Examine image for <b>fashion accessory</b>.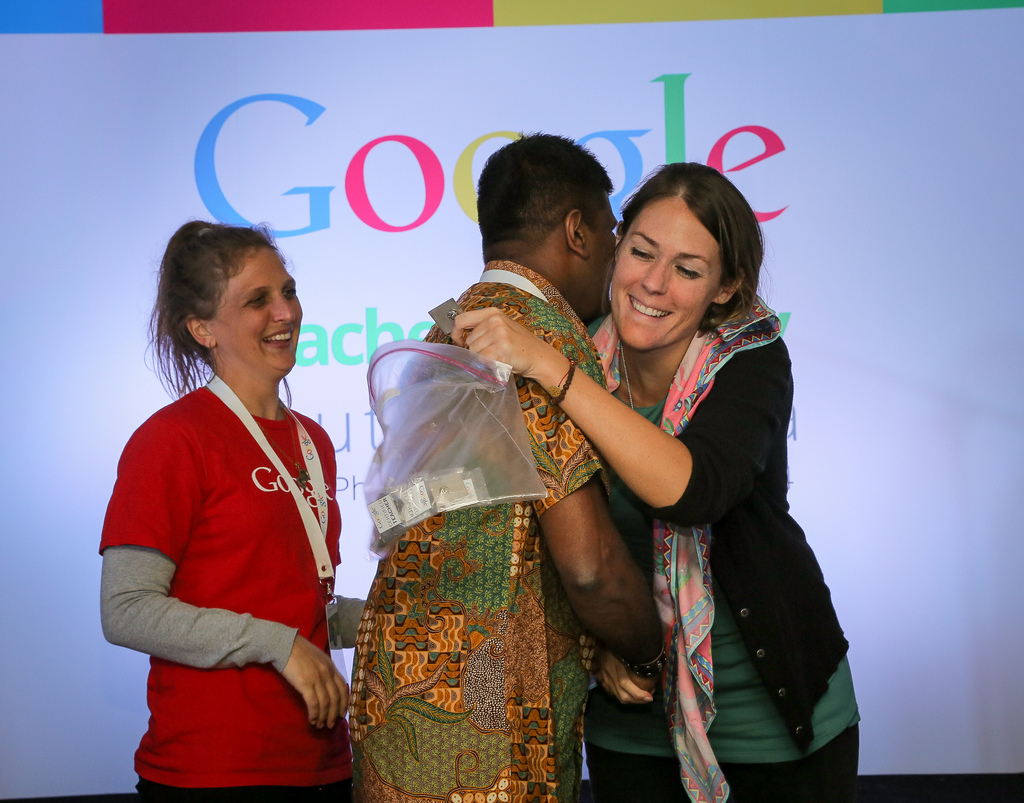
Examination result: BBox(550, 358, 576, 408).
